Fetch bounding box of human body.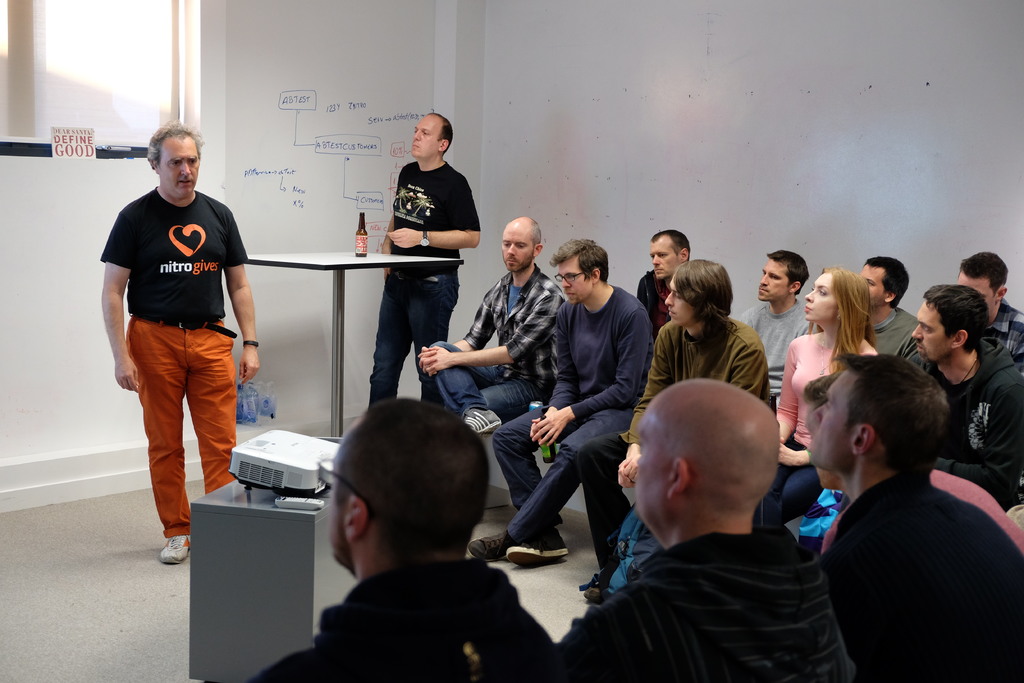
Bbox: box=[620, 324, 765, 525].
